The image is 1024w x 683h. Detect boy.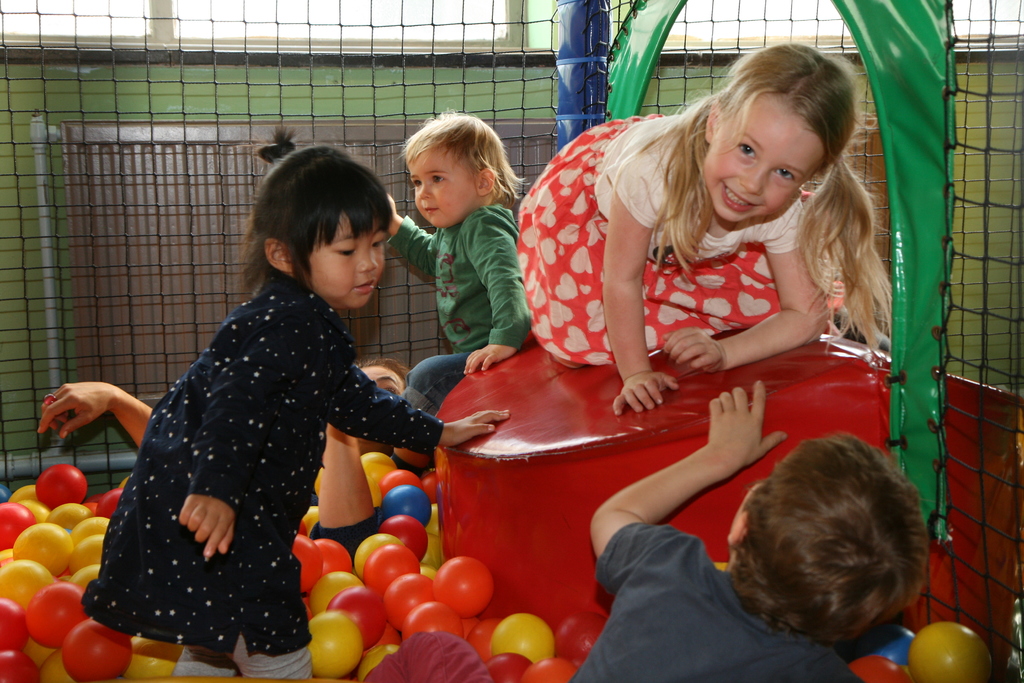
Detection: 380 120 540 386.
